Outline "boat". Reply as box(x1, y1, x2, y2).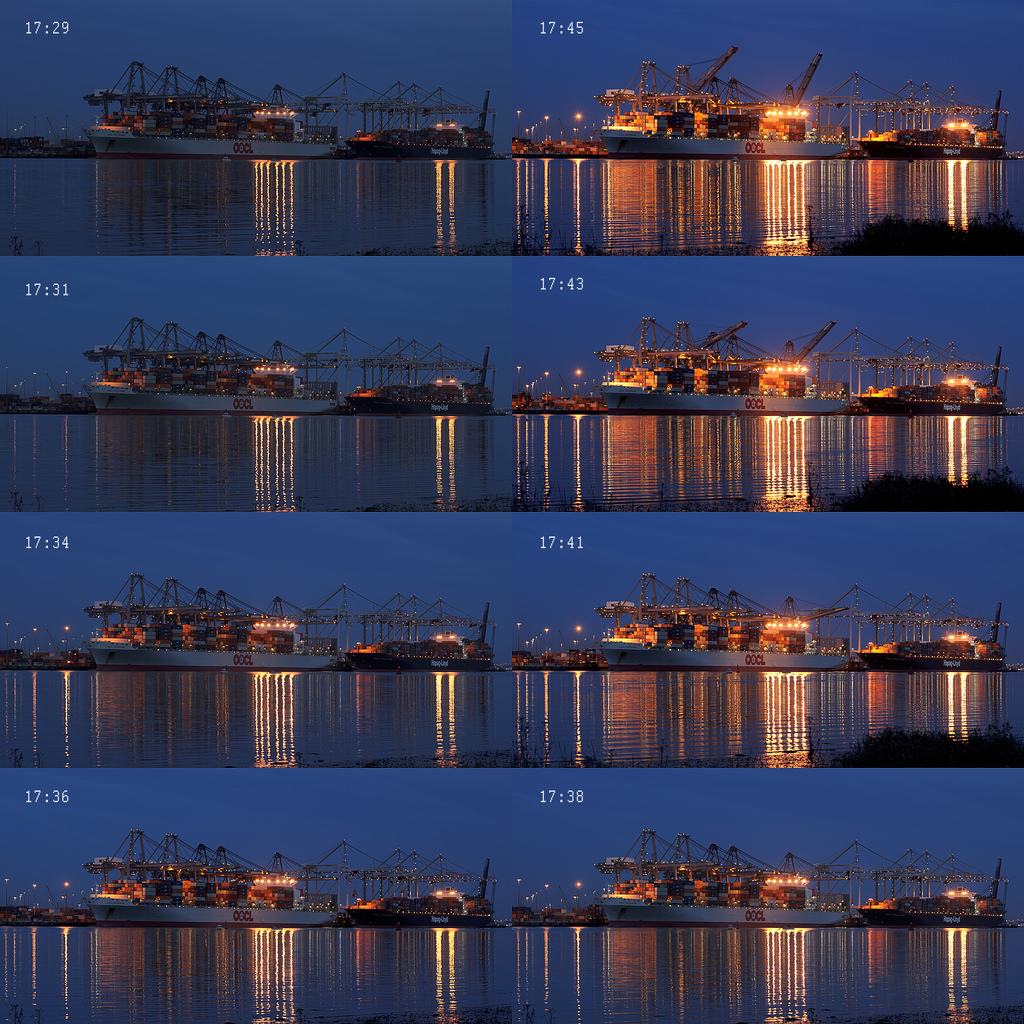
box(84, 832, 338, 927).
